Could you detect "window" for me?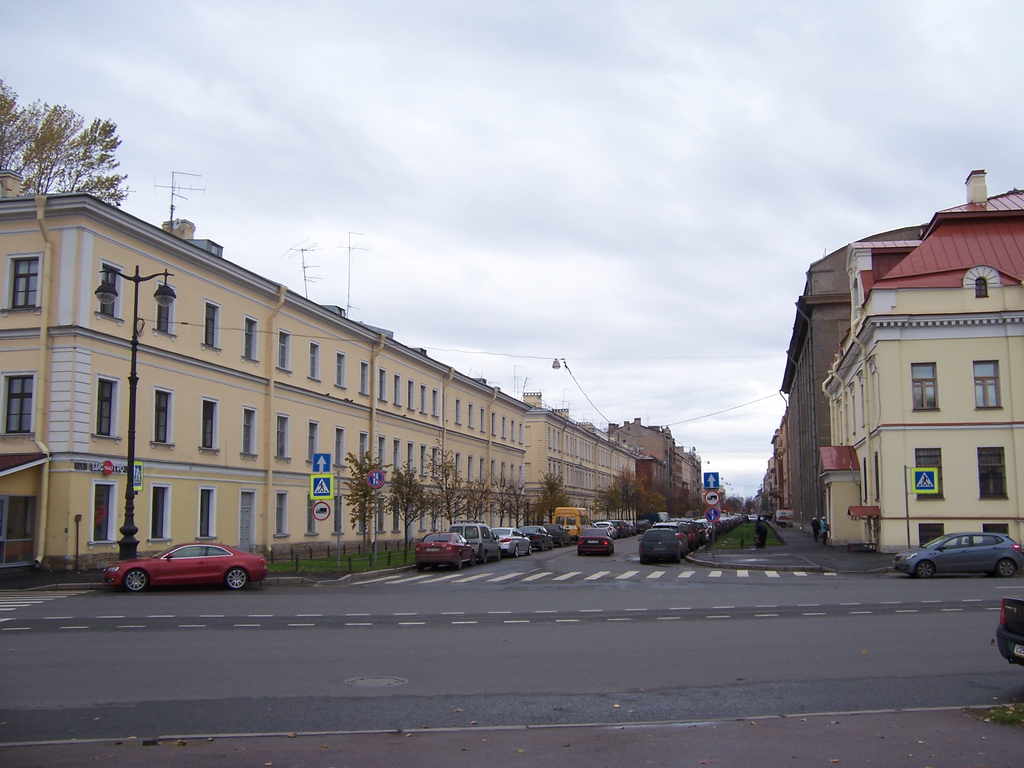
Detection result: BBox(963, 355, 1007, 416).
